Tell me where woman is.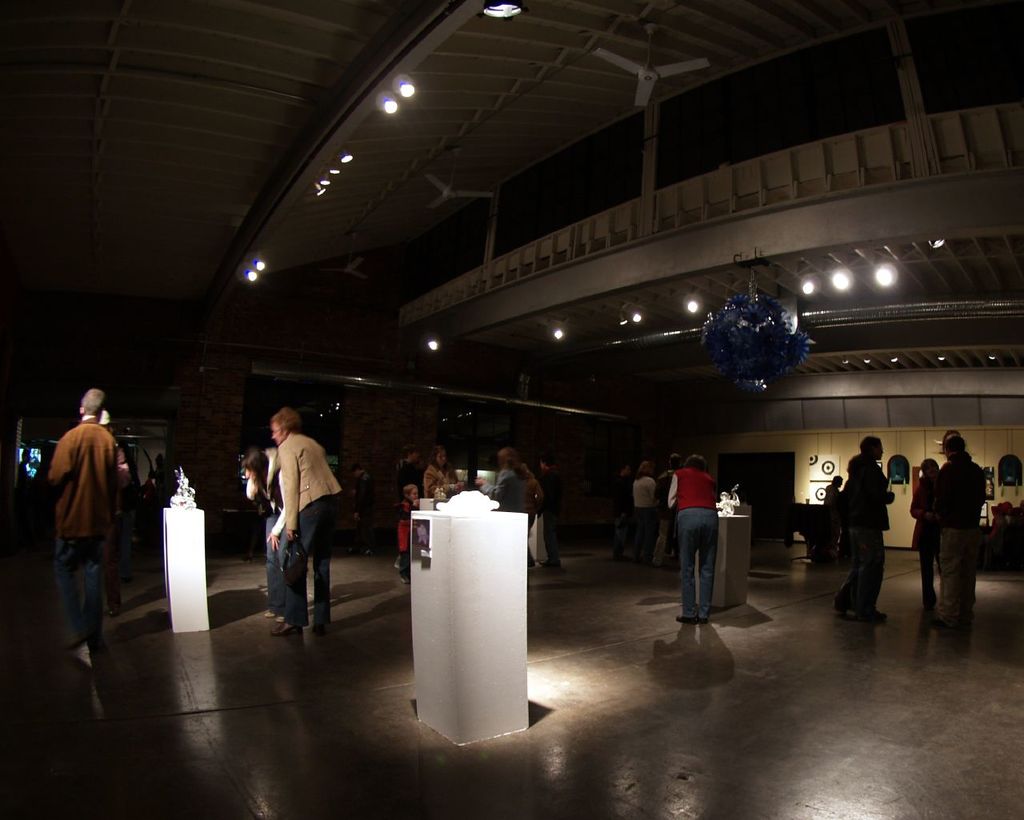
woman is at 422/446/466/505.
